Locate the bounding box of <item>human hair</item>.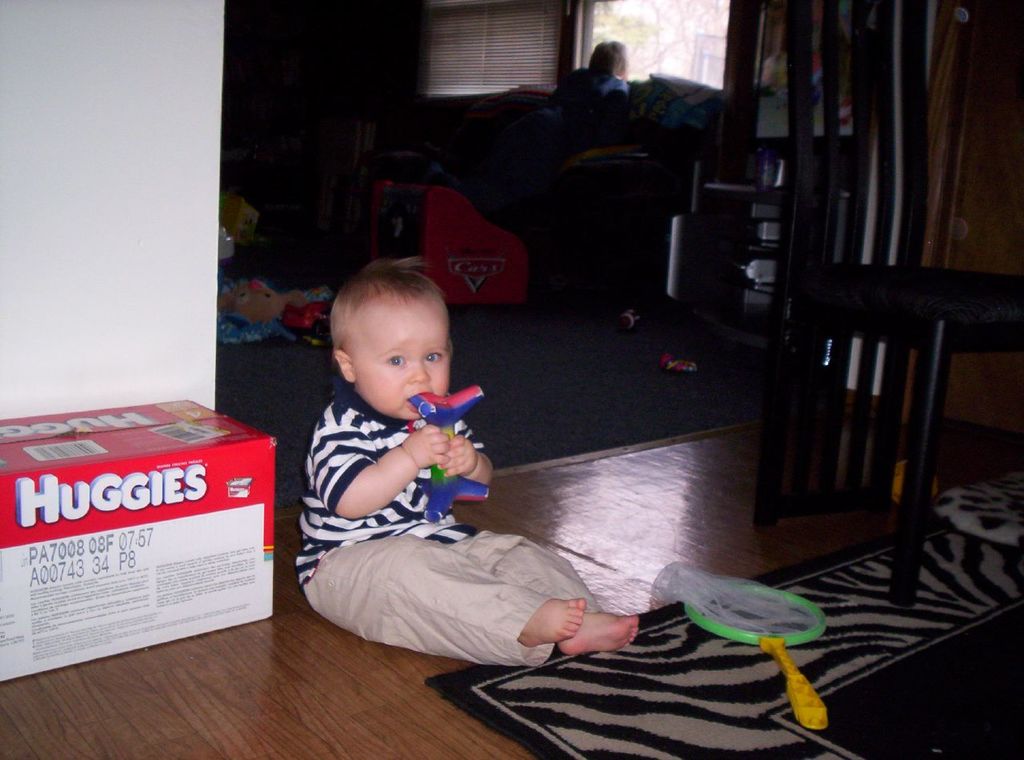
Bounding box: <box>330,256,455,367</box>.
